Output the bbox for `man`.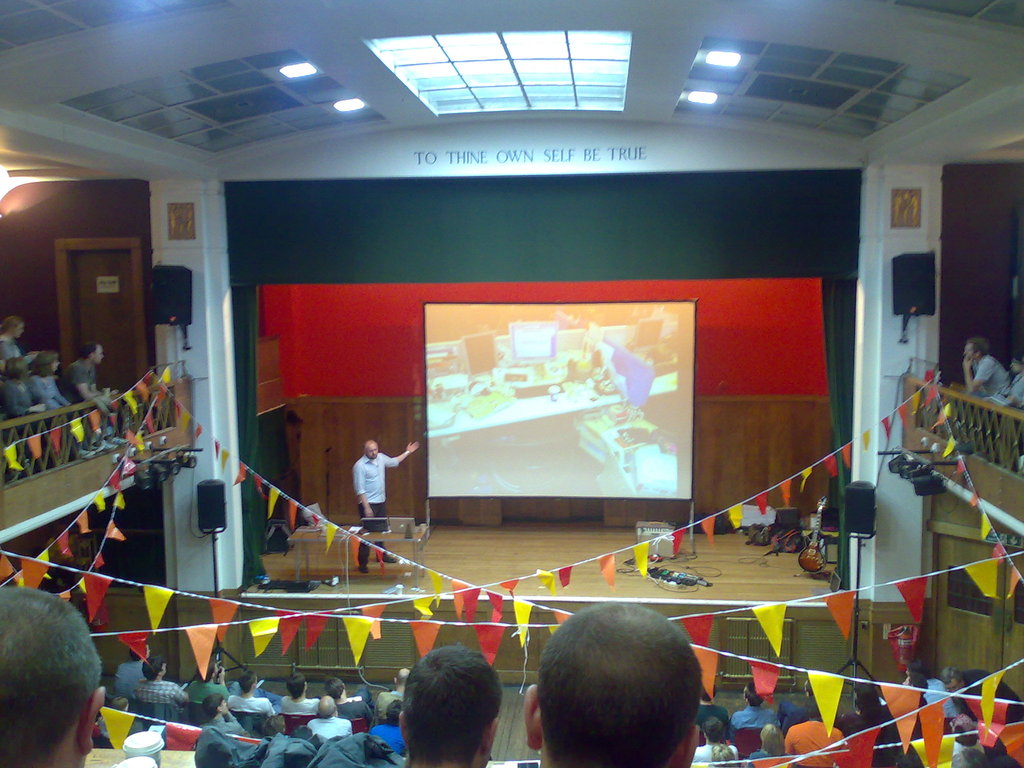
l=963, t=335, r=1014, b=435.
